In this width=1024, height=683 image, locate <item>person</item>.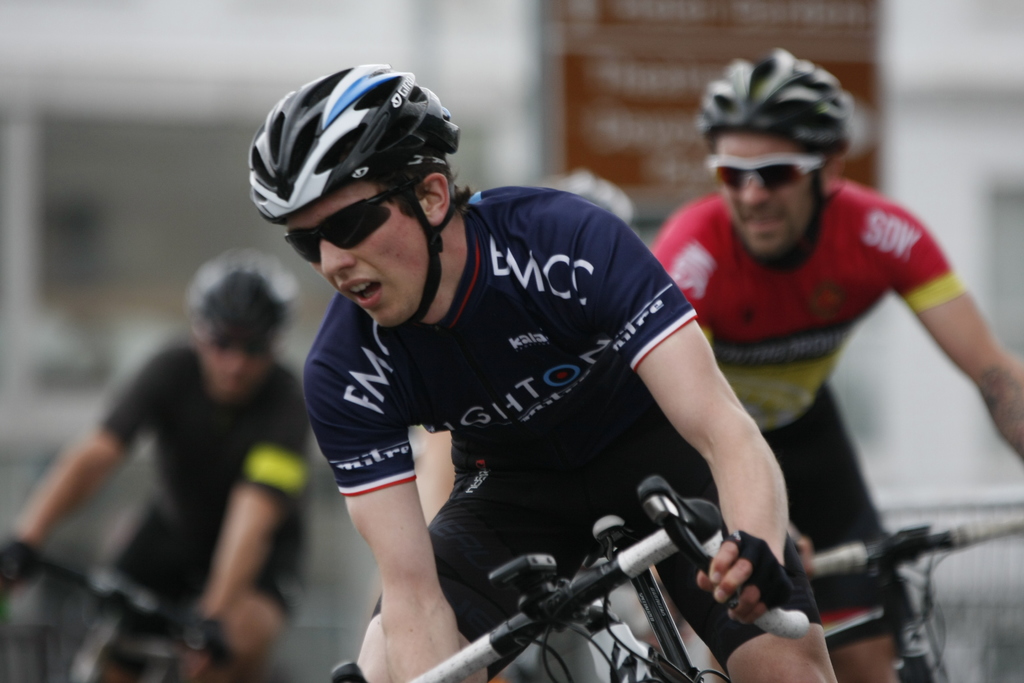
Bounding box: [left=646, top=40, right=1023, bottom=682].
